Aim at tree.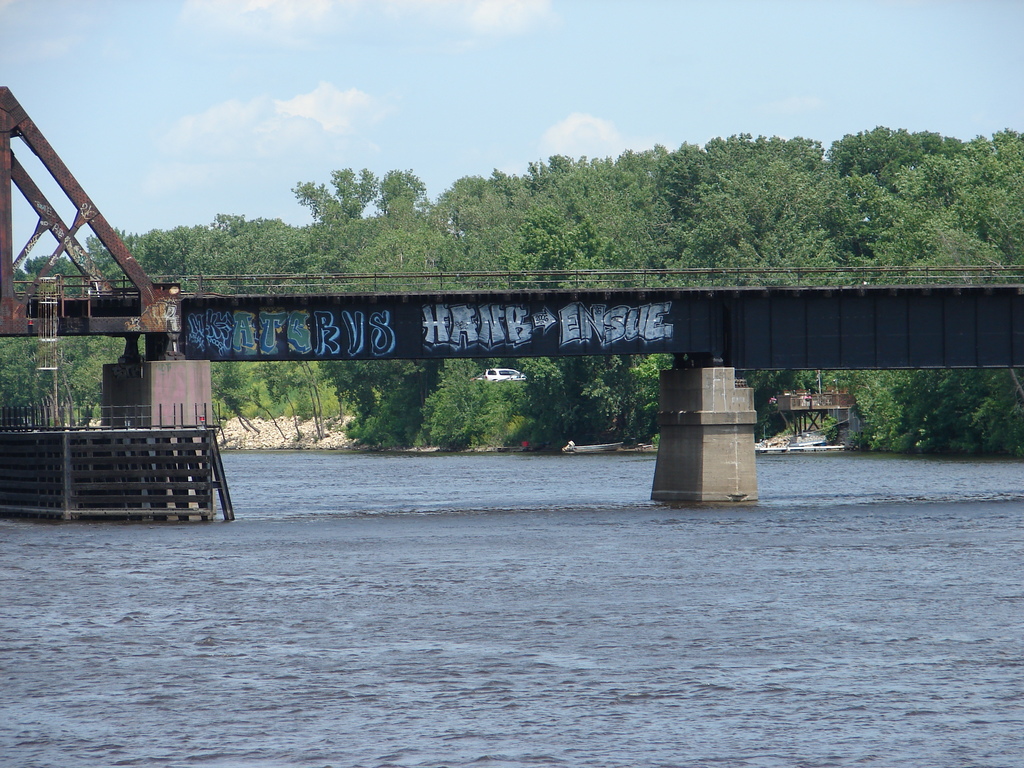
Aimed at bbox(944, 360, 1023, 444).
